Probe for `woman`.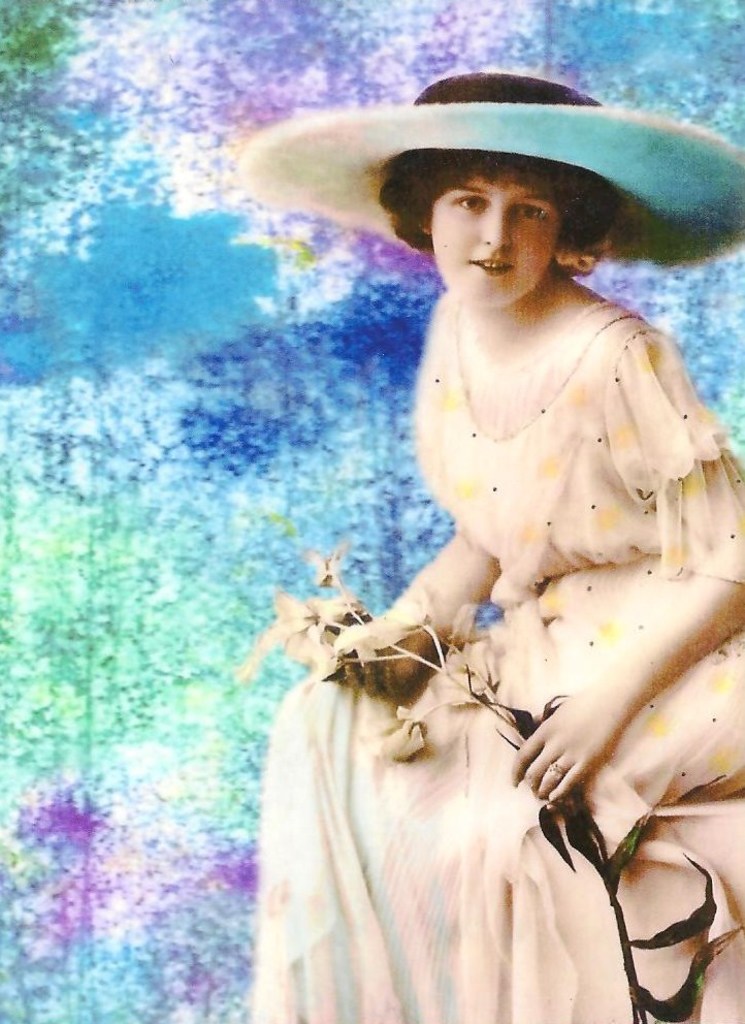
Probe result: box=[232, 104, 741, 1012].
